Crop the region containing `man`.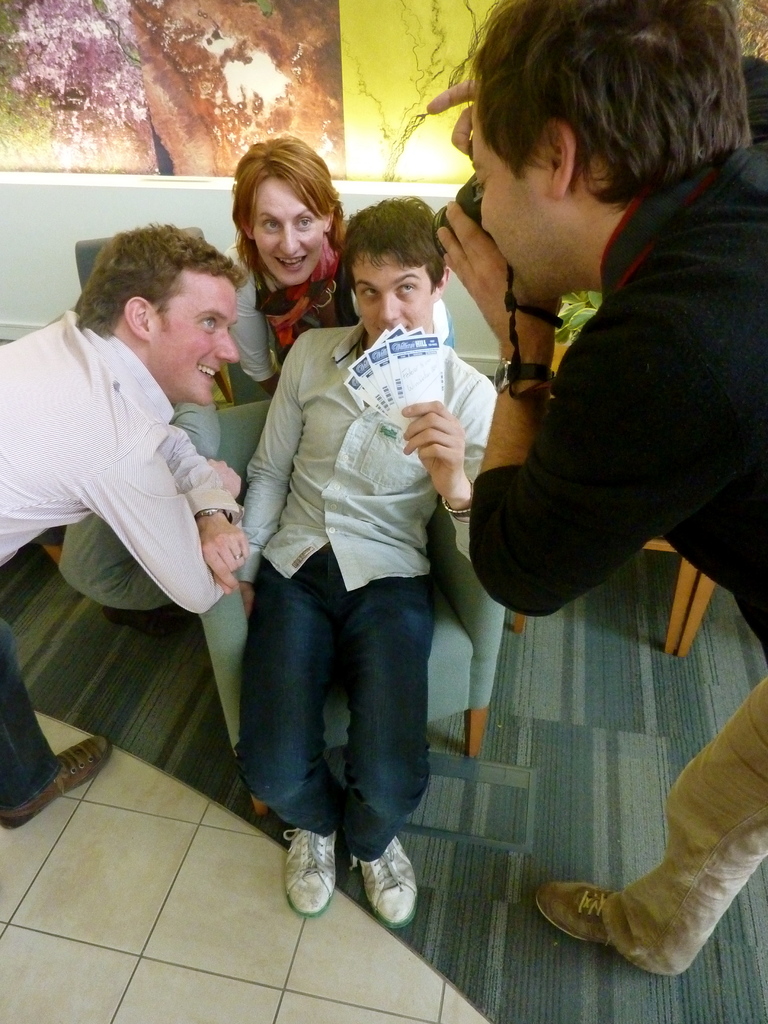
Crop region: Rect(415, 3, 767, 1000).
